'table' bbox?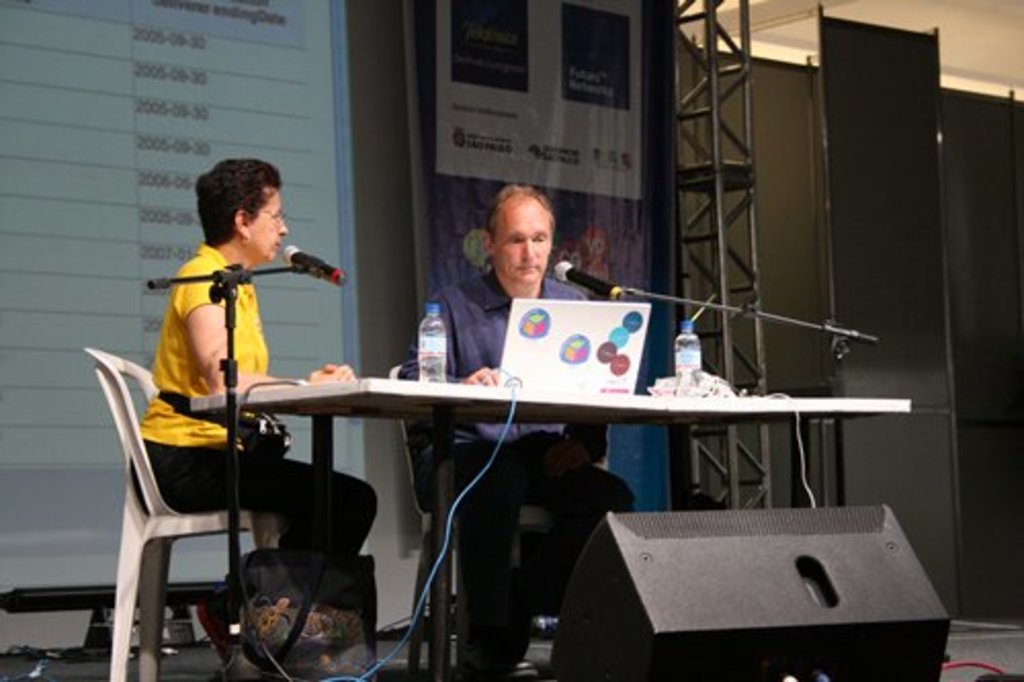
region(147, 354, 920, 600)
